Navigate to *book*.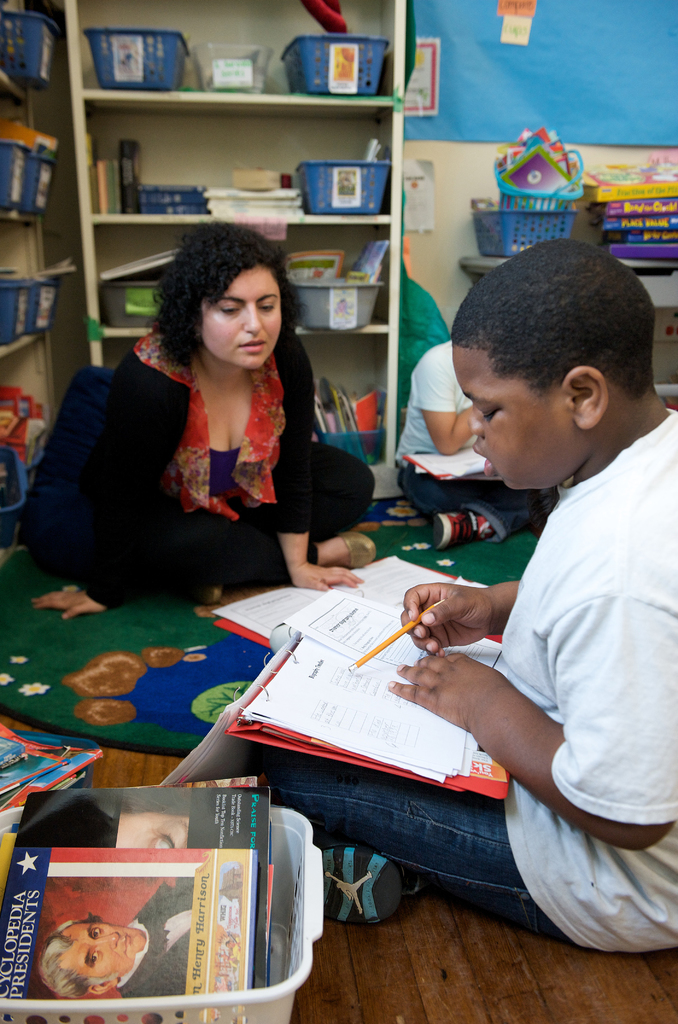
Navigation target: <box>405,438,503,473</box>.
